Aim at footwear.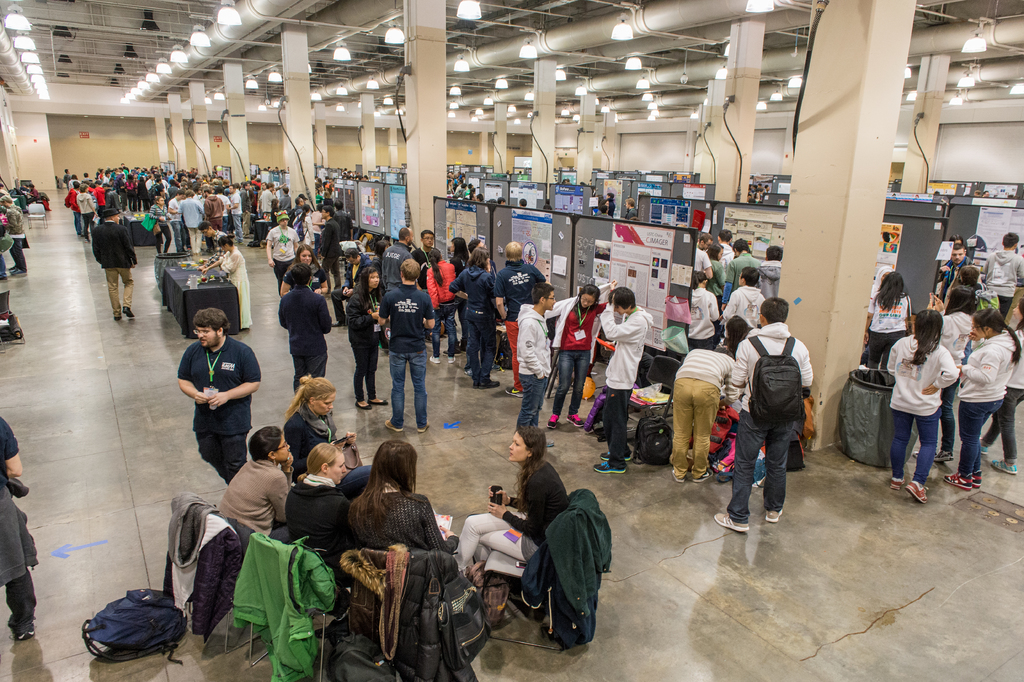
Aimed at (489, 363, 501, 372).
